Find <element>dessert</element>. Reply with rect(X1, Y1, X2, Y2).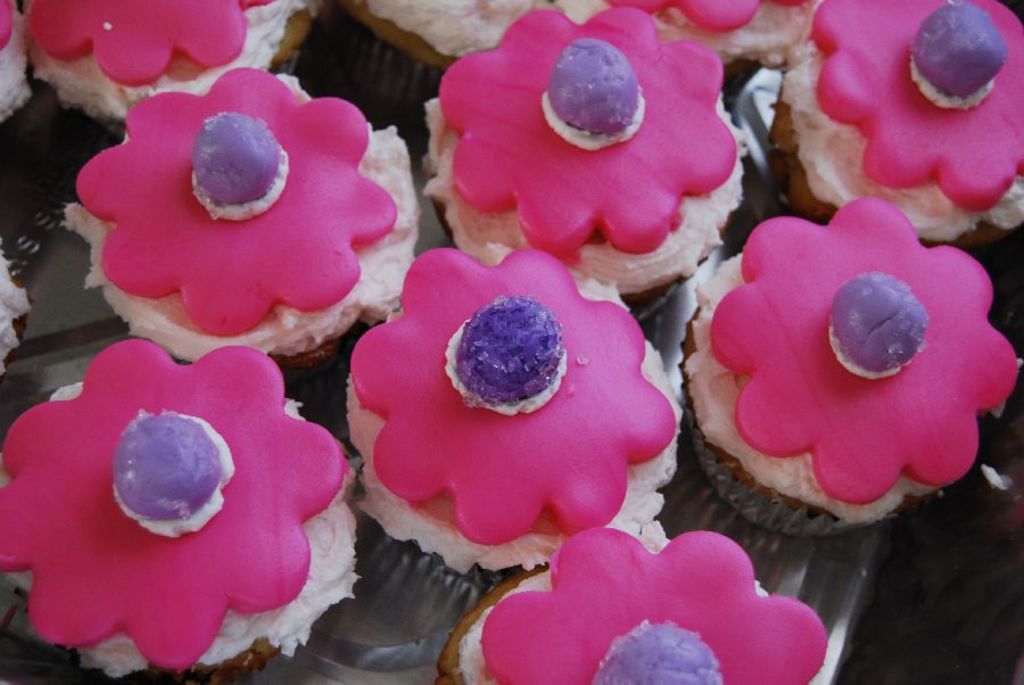
rect(779, 0, 1023, 245).
